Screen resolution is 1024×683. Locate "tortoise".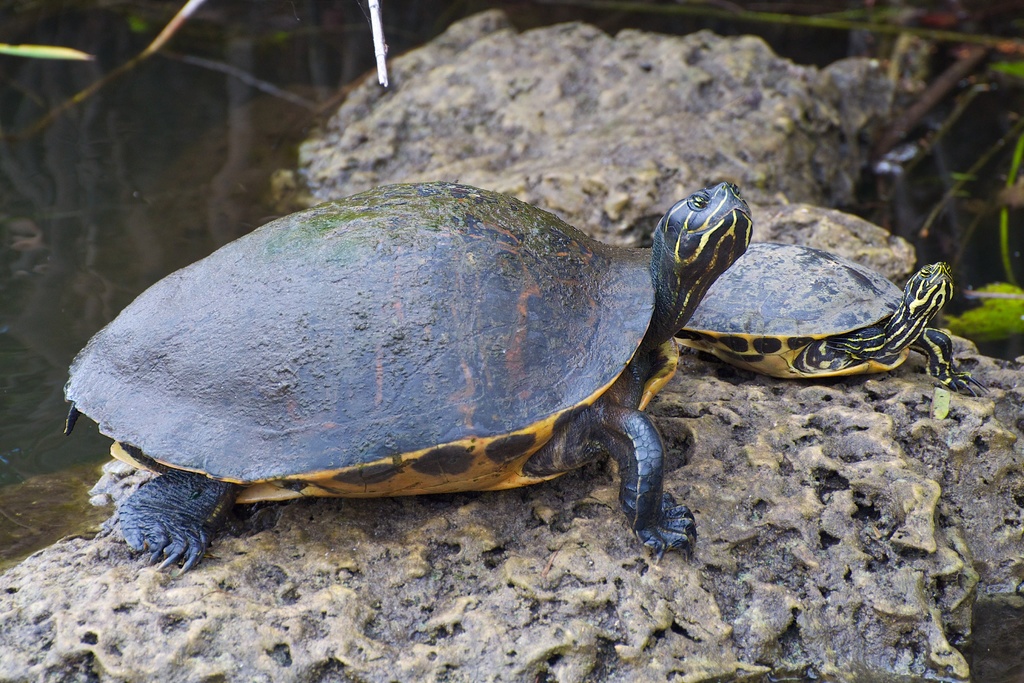
<bbox>60, 180, 755, 578</bbox>.
